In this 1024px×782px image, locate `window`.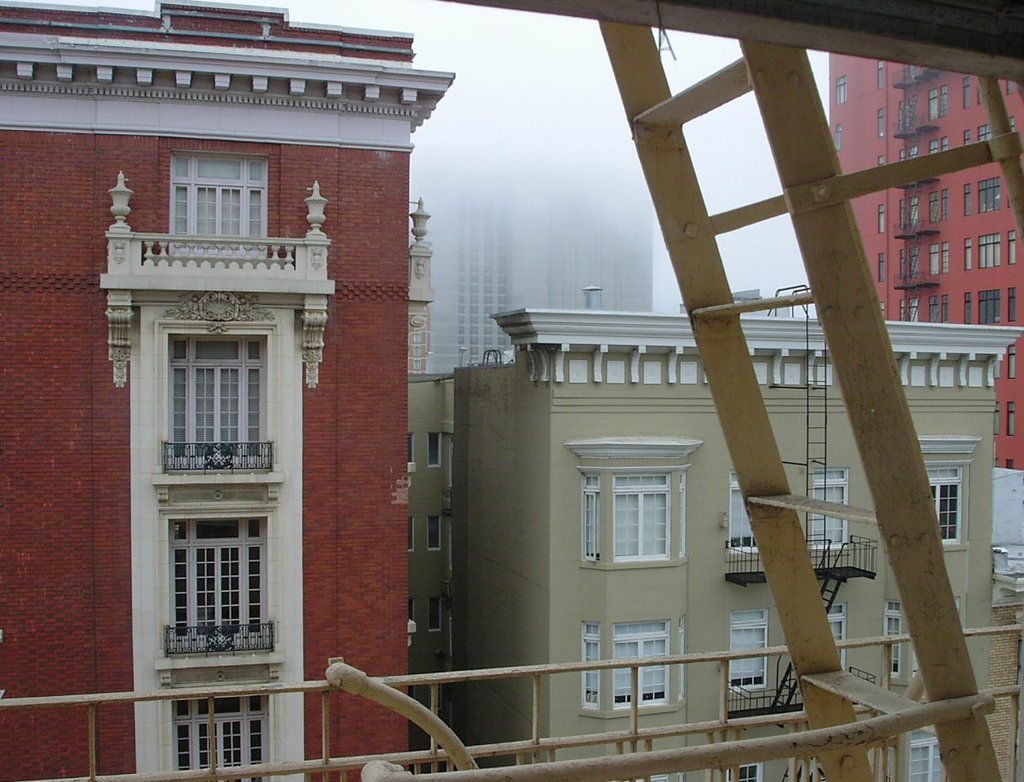
Bounding box: [left=965, top=183, right=970, bottom=216].
